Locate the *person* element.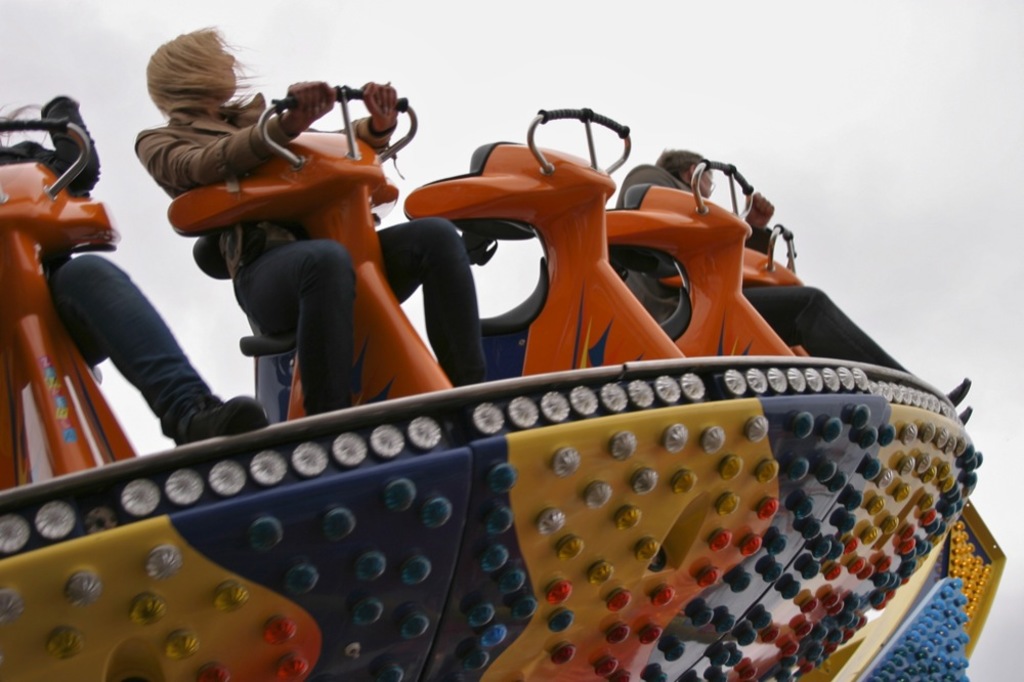
Element bbox: bbox(185, 15, 468, 419).
